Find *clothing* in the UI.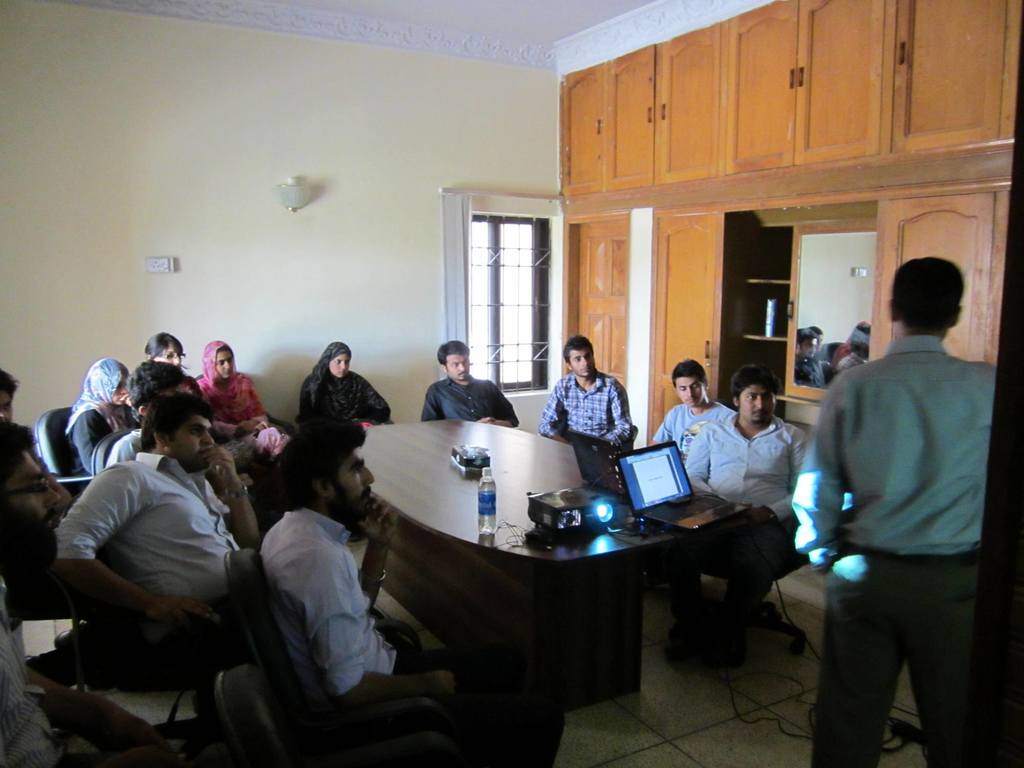
UI element at box=[0, 585, 74, 767].
